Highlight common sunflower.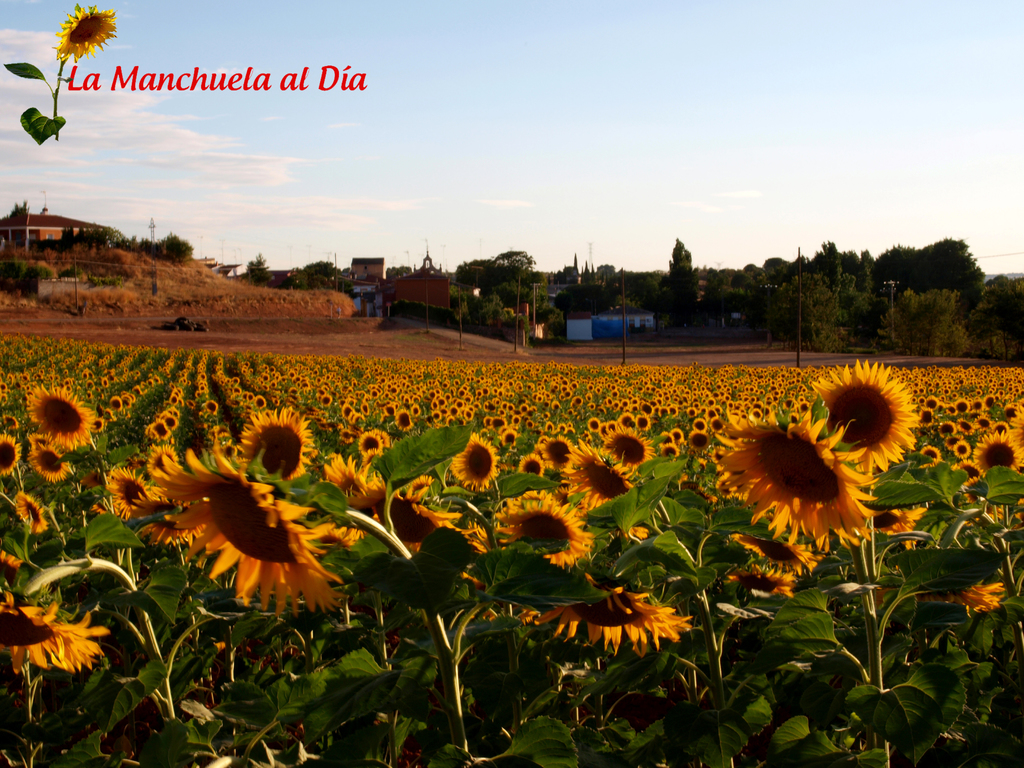
Highlighted region: <box>966,438,1016,477</box>.
